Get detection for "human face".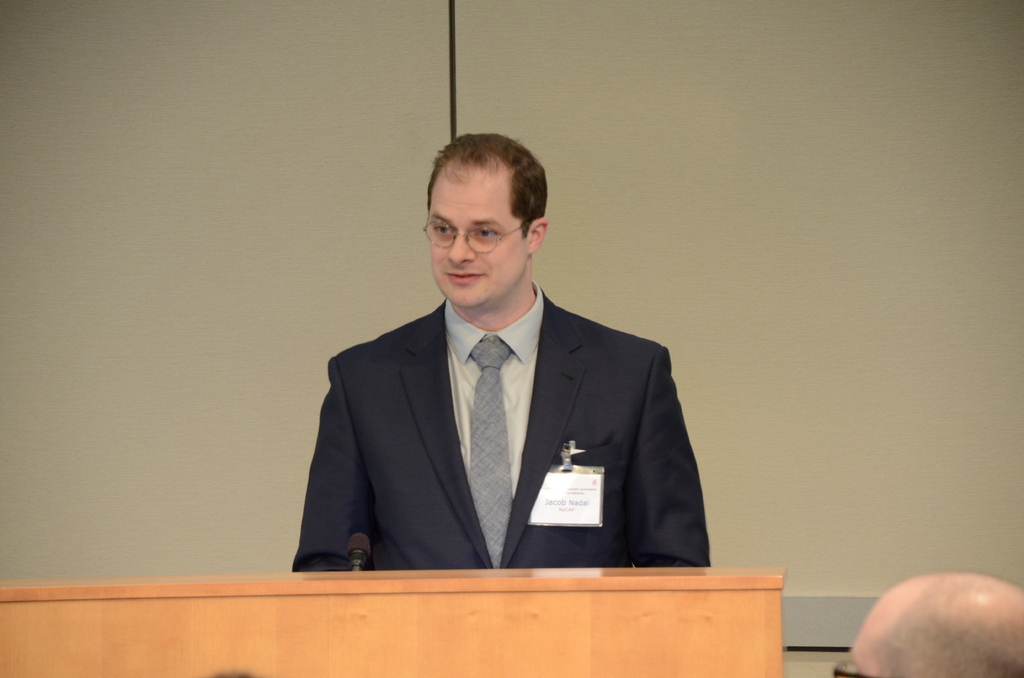
Detection: 430 152 526 305.
